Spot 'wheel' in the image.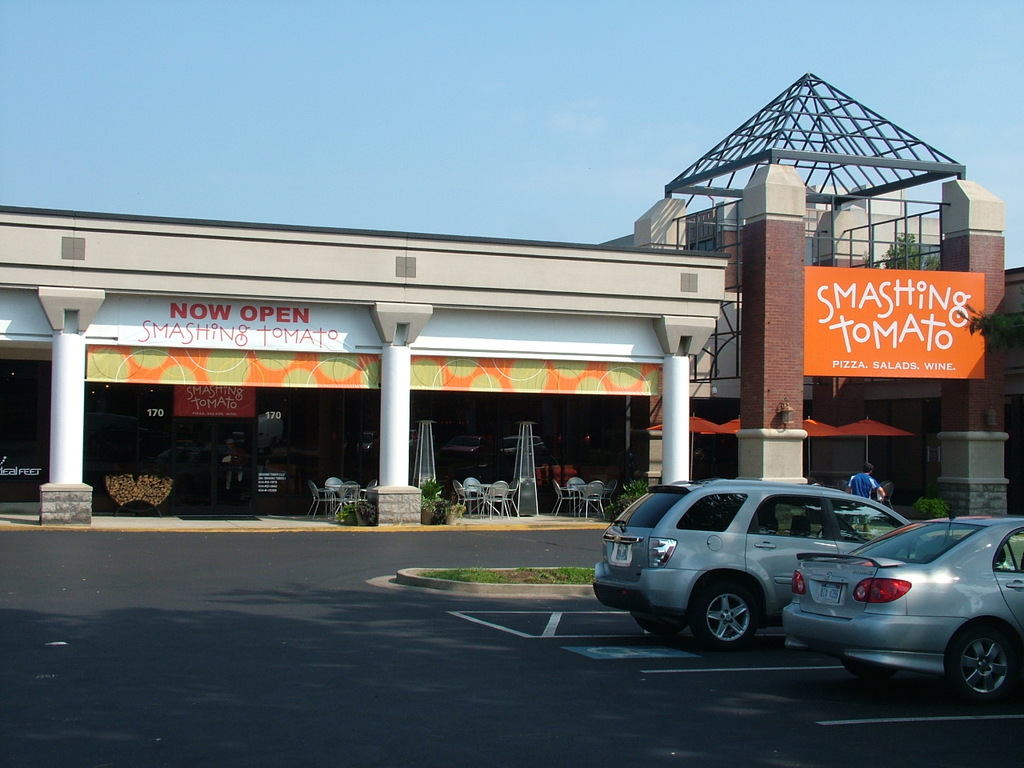
'wheel' found at 694 575 765 653.
